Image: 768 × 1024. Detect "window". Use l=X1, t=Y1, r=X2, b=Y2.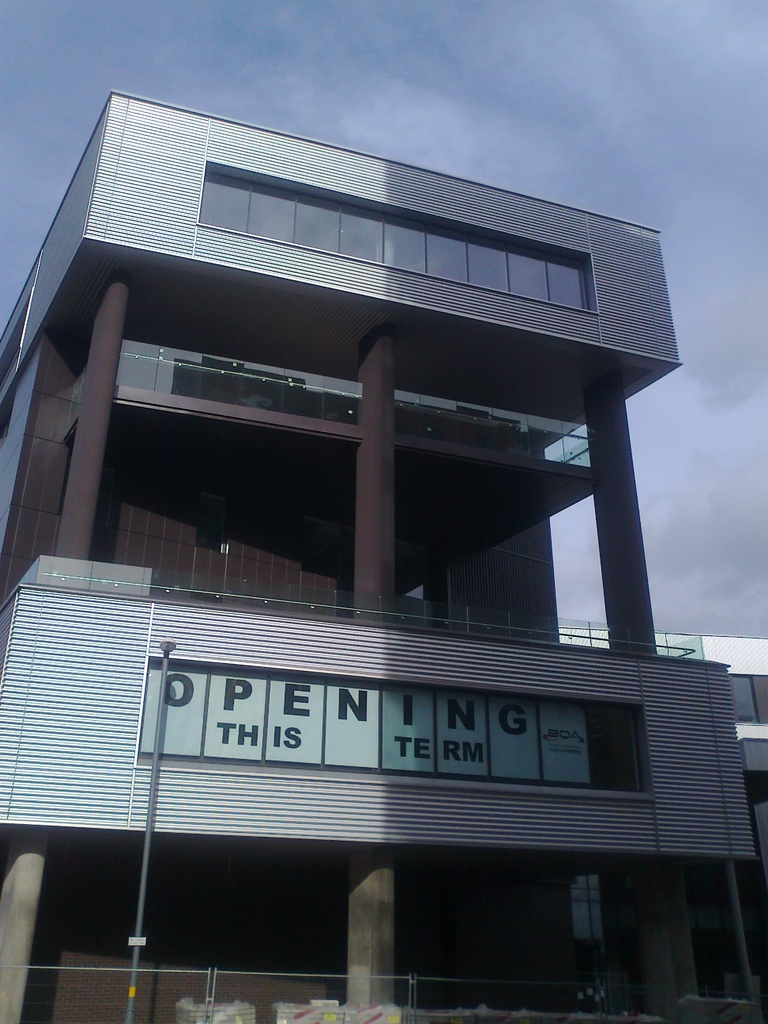
l=572, t=872, r=611, b=987.
